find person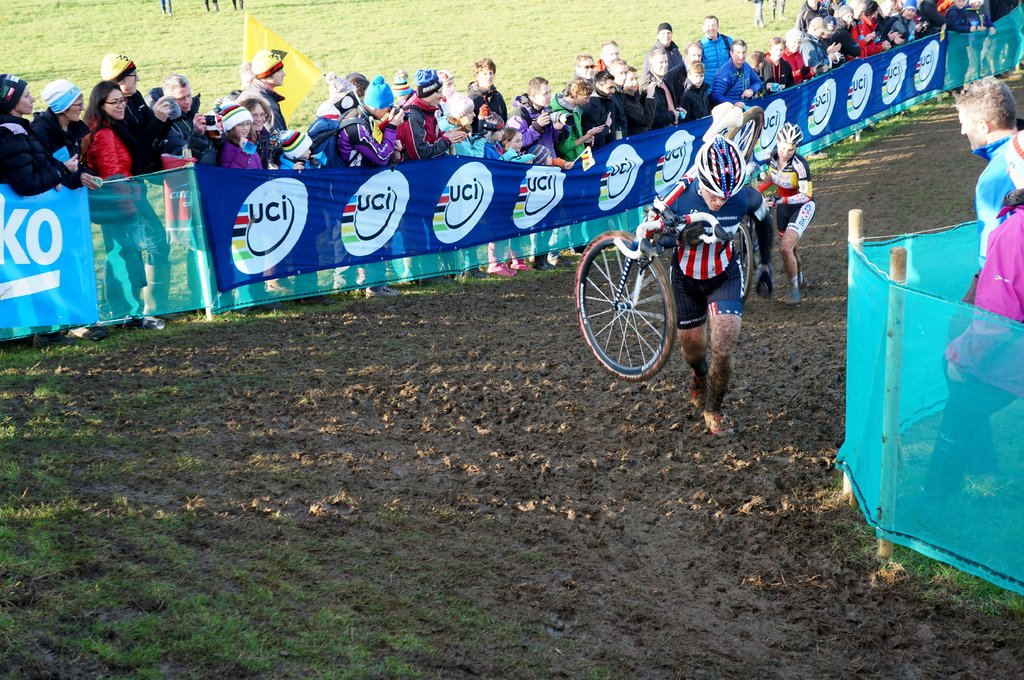
{"x1": 0, "y1": 70, "x2": 102, "y2": 198}
